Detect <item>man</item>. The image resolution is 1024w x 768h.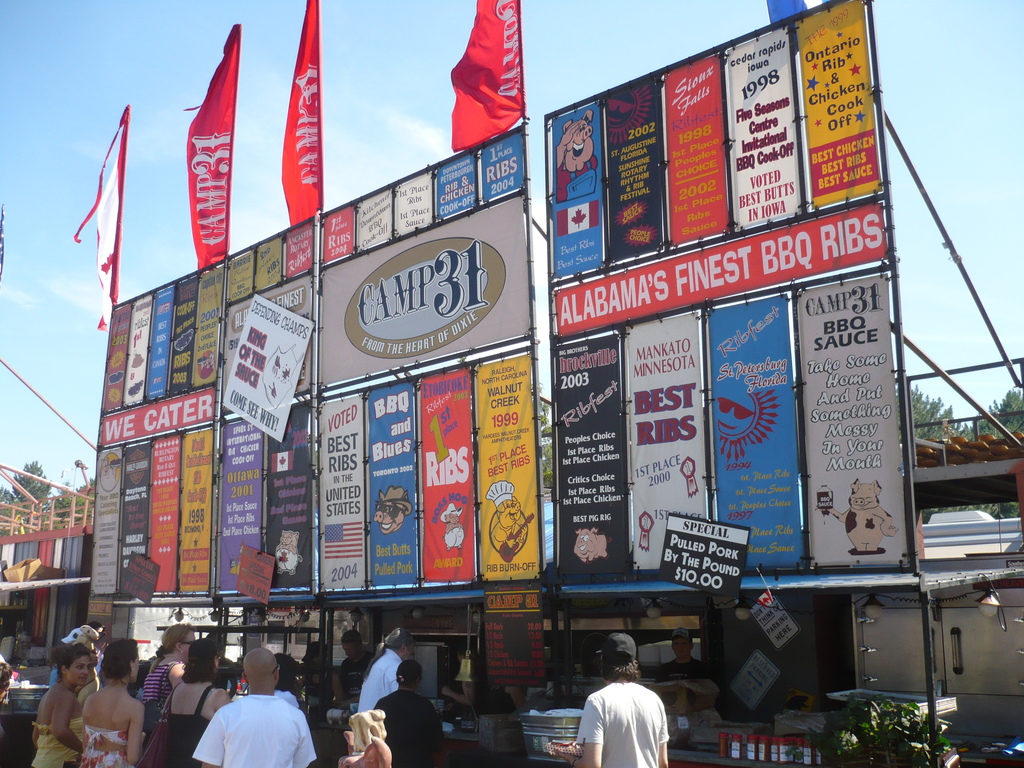
box=[585, 666, 675, 767].
